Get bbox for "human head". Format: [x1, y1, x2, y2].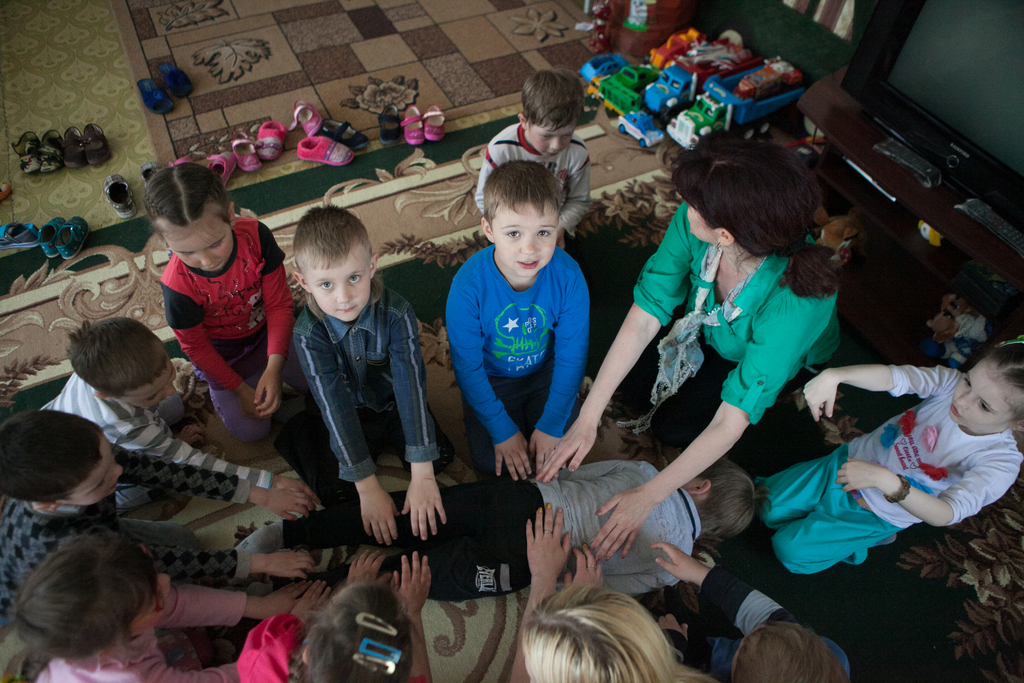
[947, 331, 1023, 436].
